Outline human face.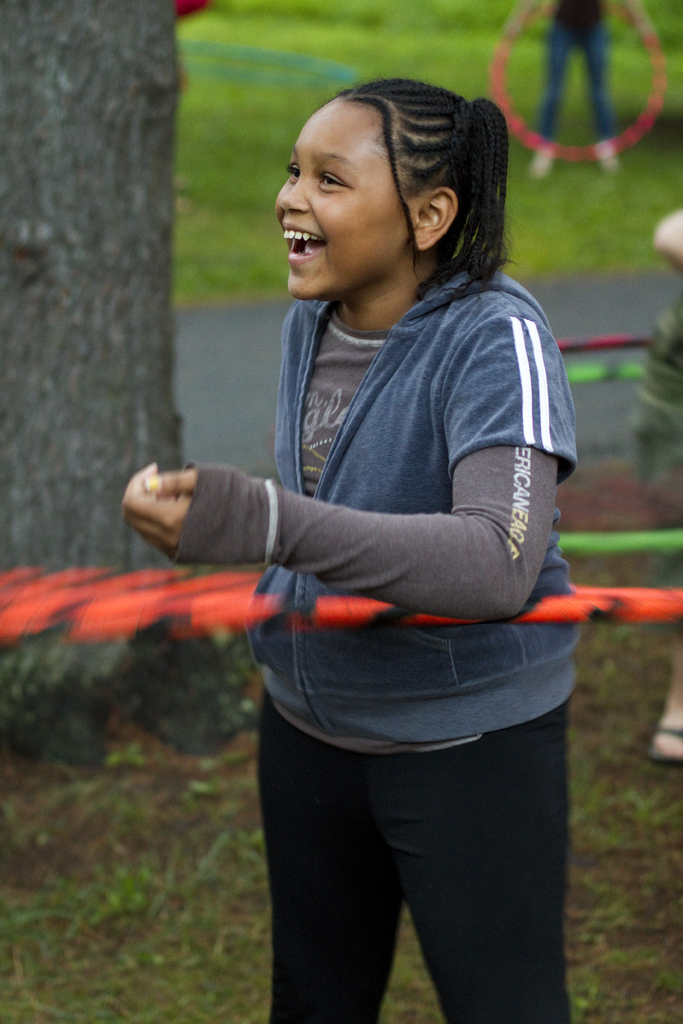
Outline: <region>273, 108, 409, 294</region>.
